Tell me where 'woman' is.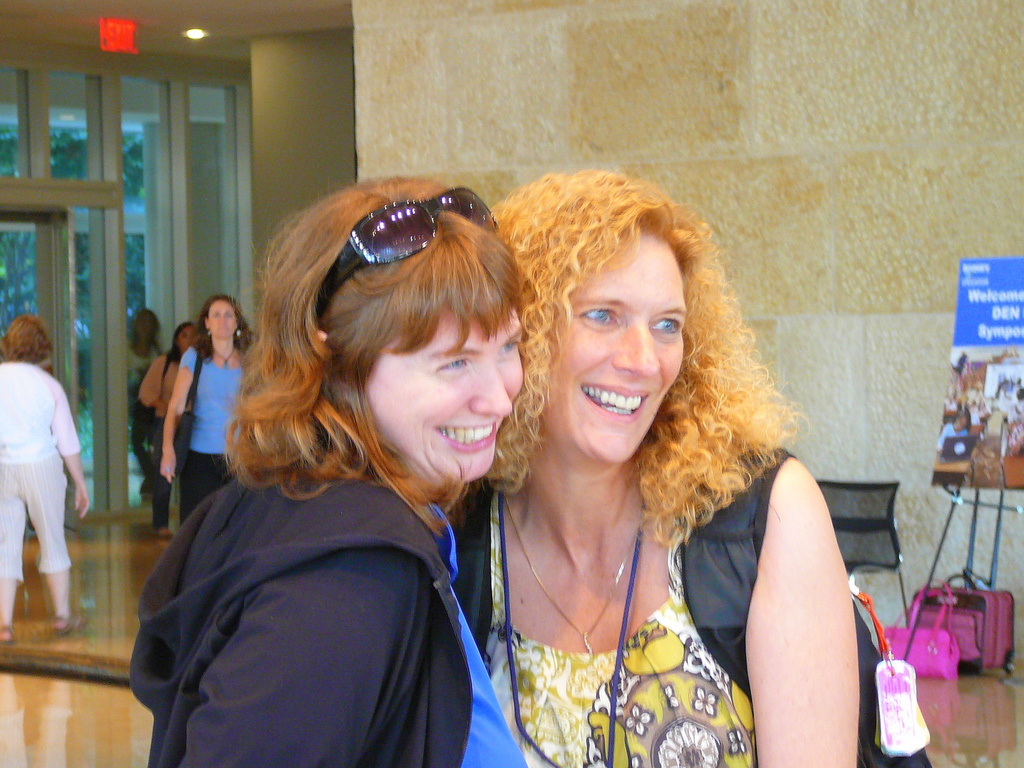
'woman' is at <bbox>0, 312, 91, 646</bbox>.
